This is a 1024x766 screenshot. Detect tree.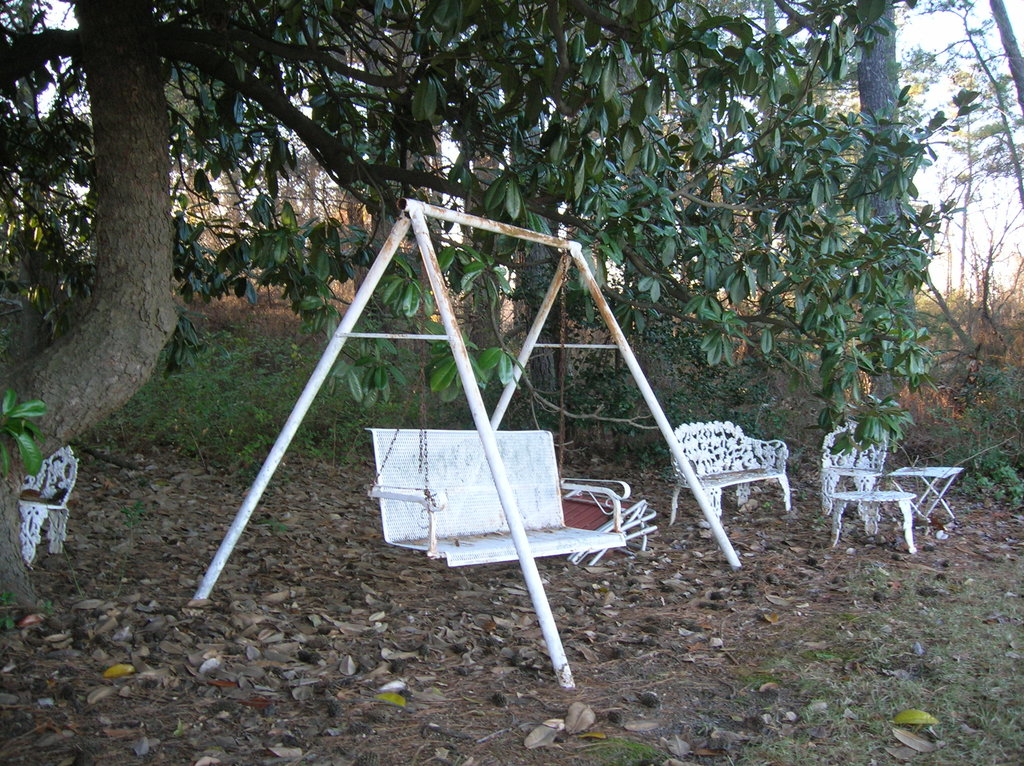
(0, 3, 938, 618).
